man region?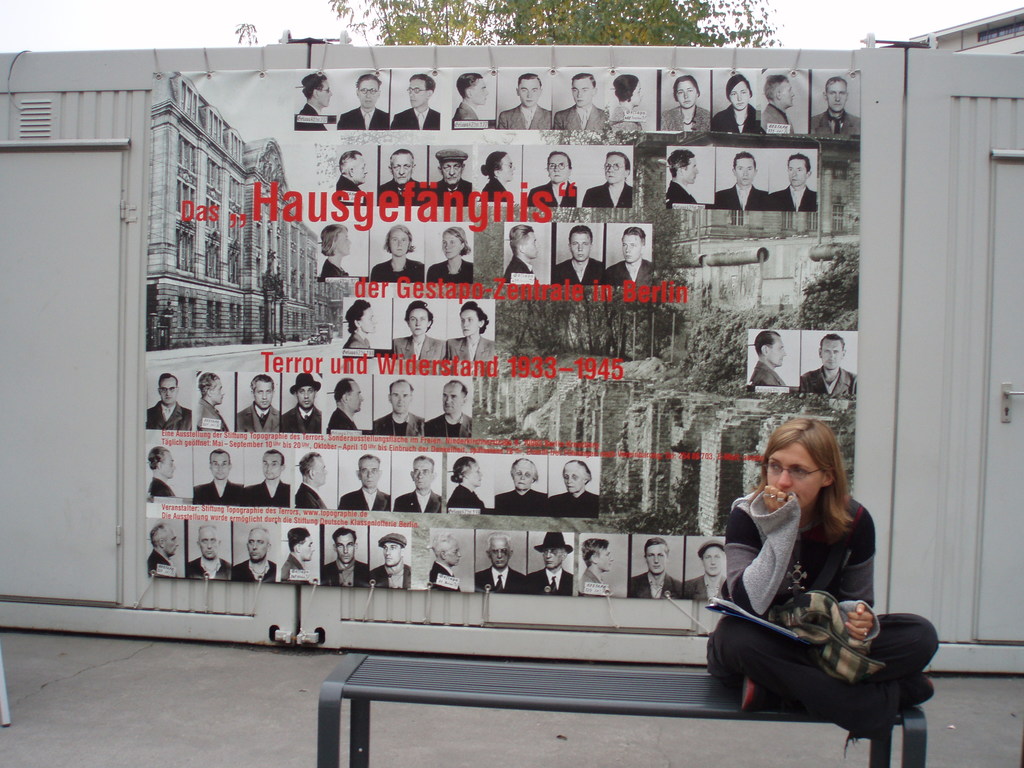
501 74 552 127
